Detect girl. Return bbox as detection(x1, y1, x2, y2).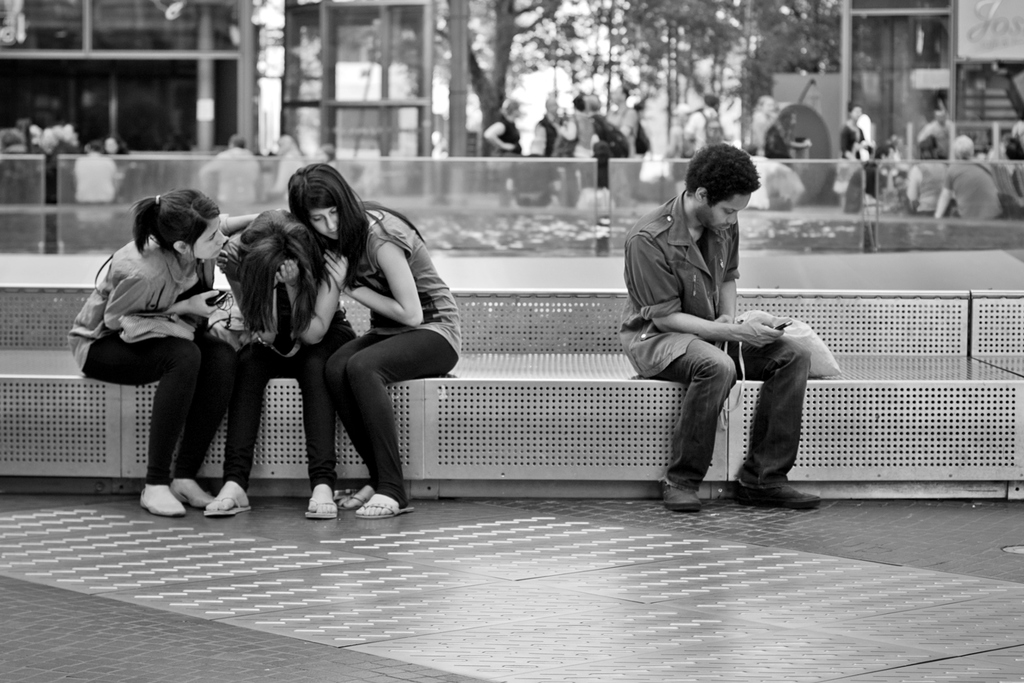
detection(282, 156, 465, 520).
